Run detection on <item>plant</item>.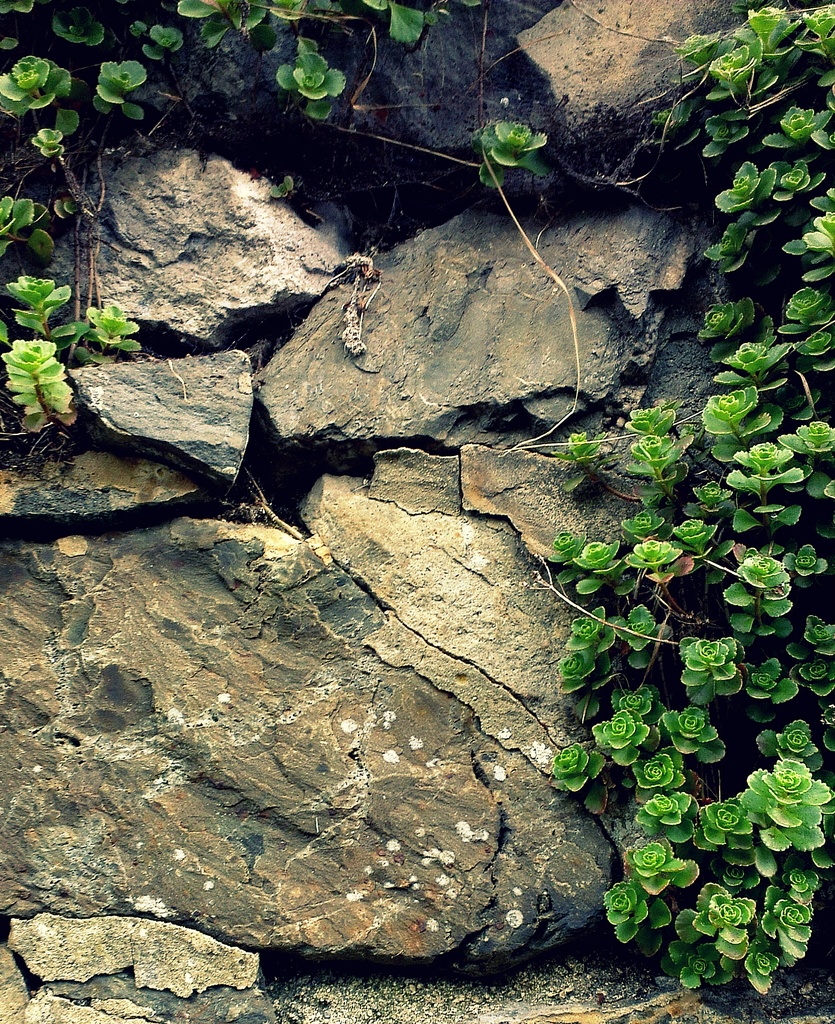
Result: [731, 753, 813, 826].
